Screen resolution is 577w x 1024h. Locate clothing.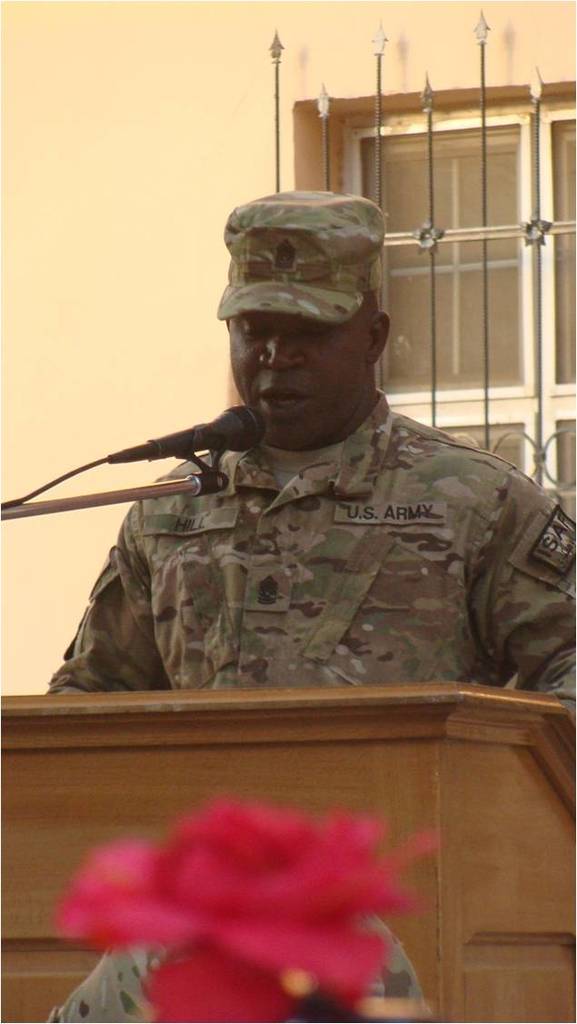
(41, 384, 576, 708).
